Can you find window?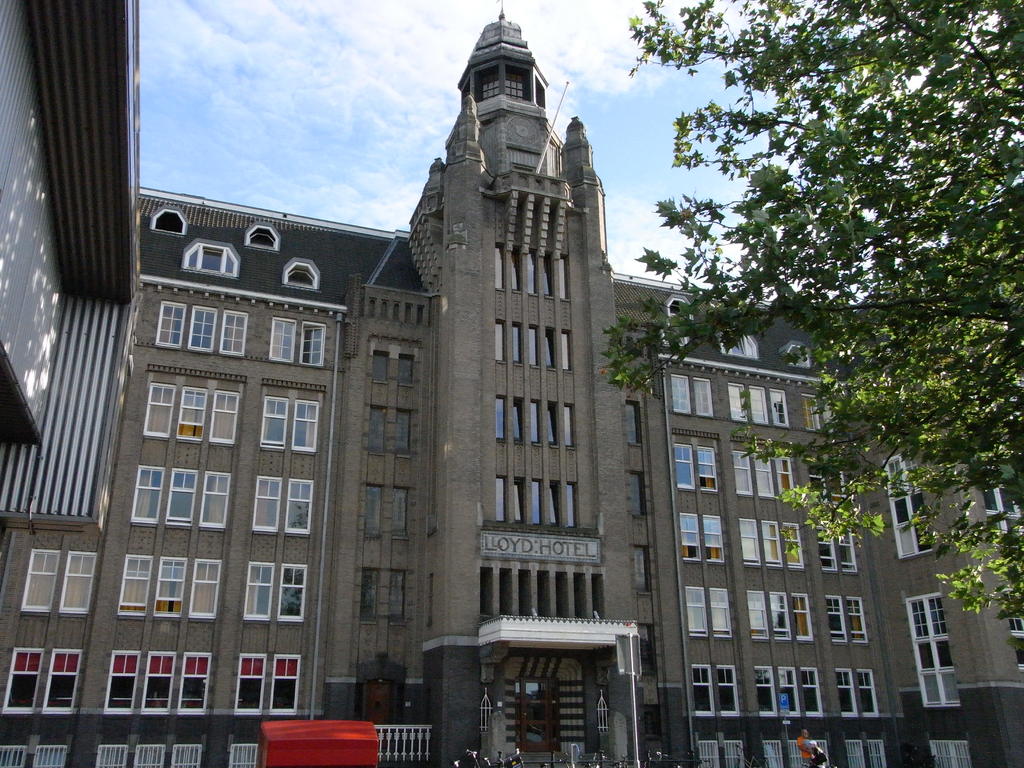
Yes, bounding box: Rect(684, 518, 698, 563).
